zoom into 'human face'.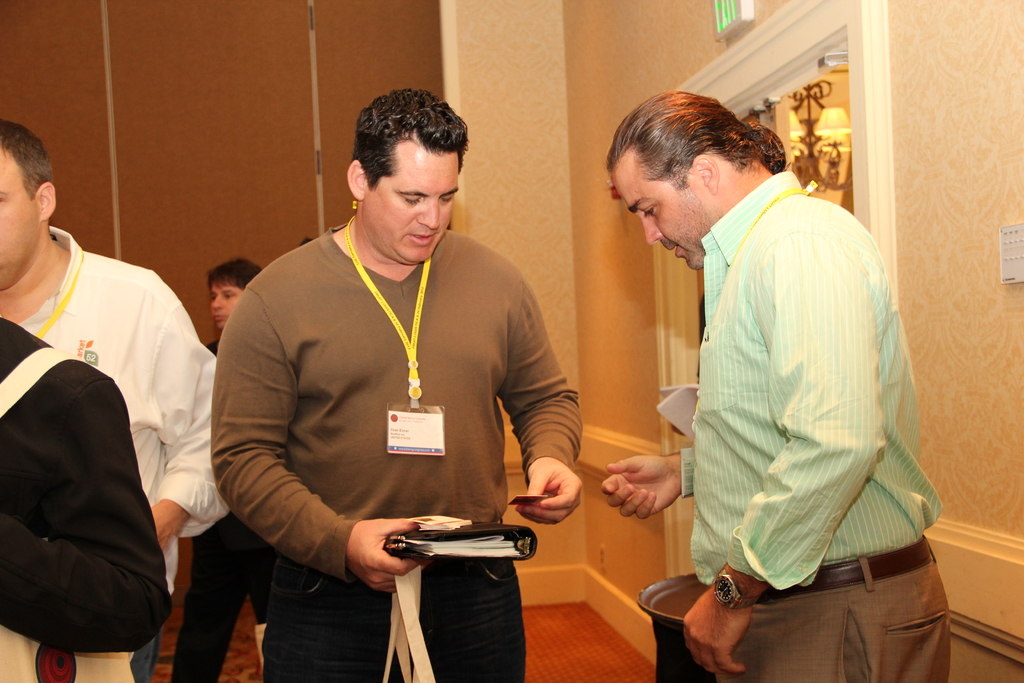
Zoom target: (left=202, top=276, right=246, bottom=345).
